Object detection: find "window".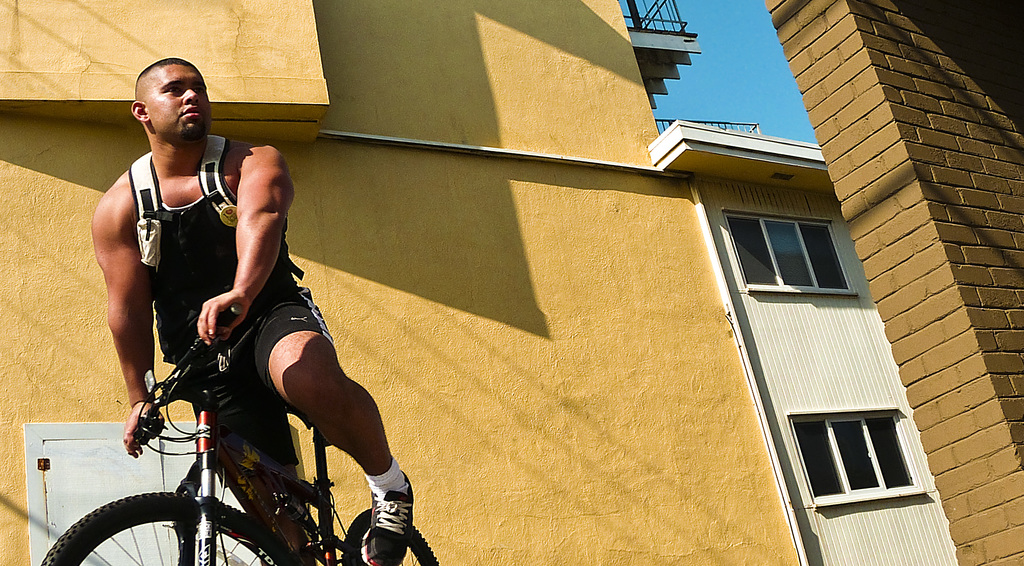
rect(785, 402, 937, 514).
